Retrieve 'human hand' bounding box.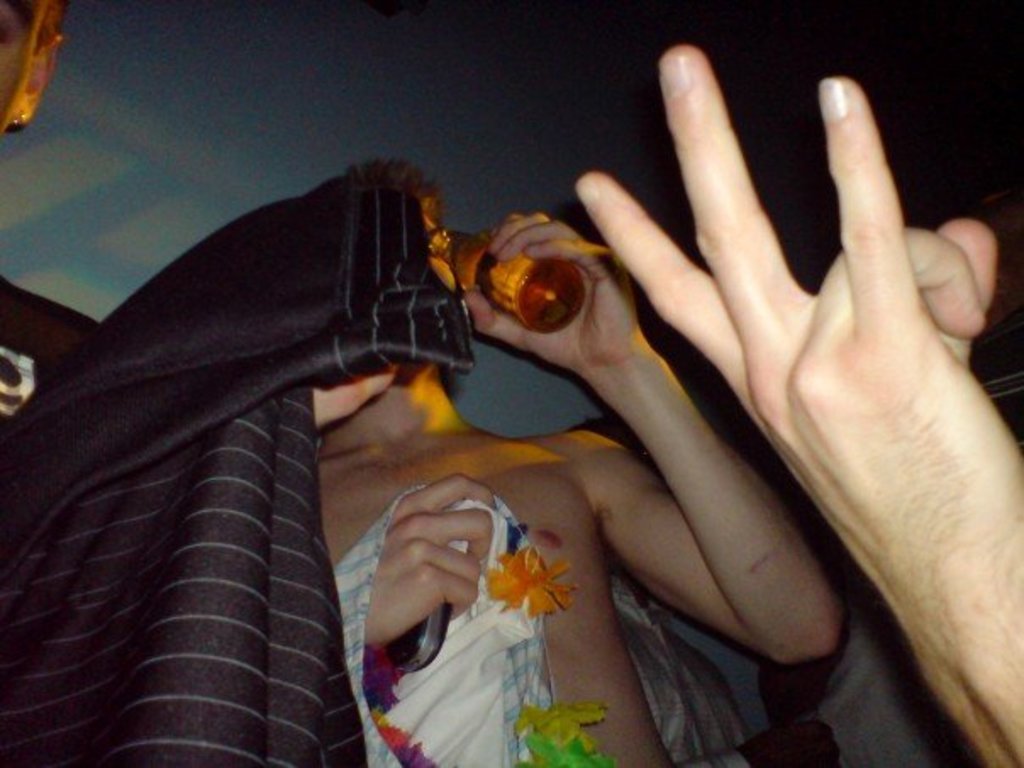
Bounding box: 359/470/504/648.
